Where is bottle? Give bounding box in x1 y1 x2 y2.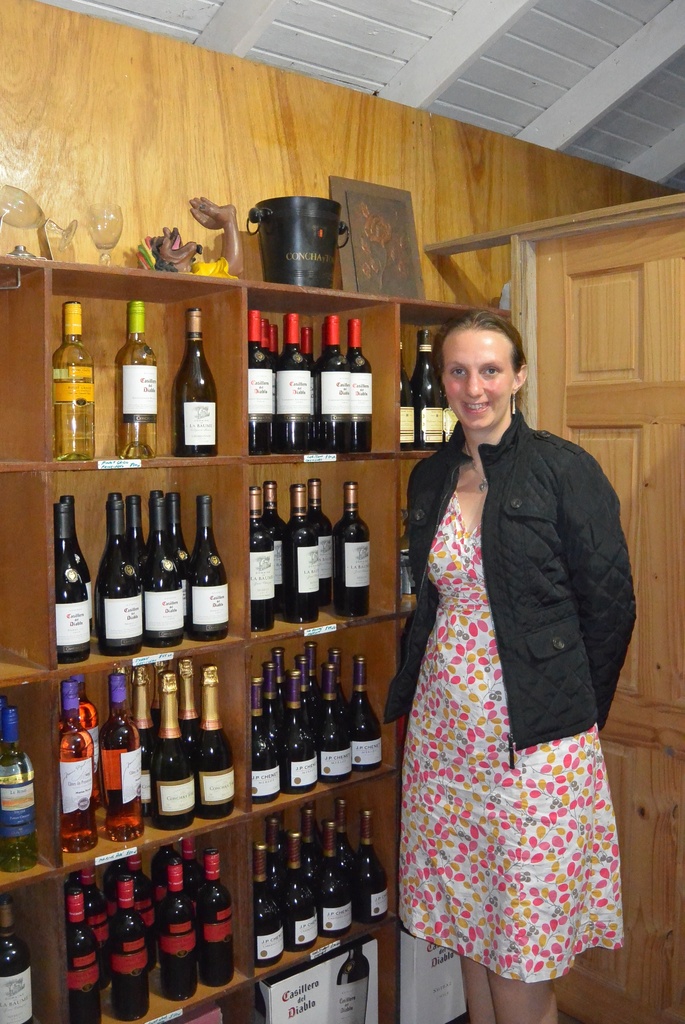
110 879 150 1022.
